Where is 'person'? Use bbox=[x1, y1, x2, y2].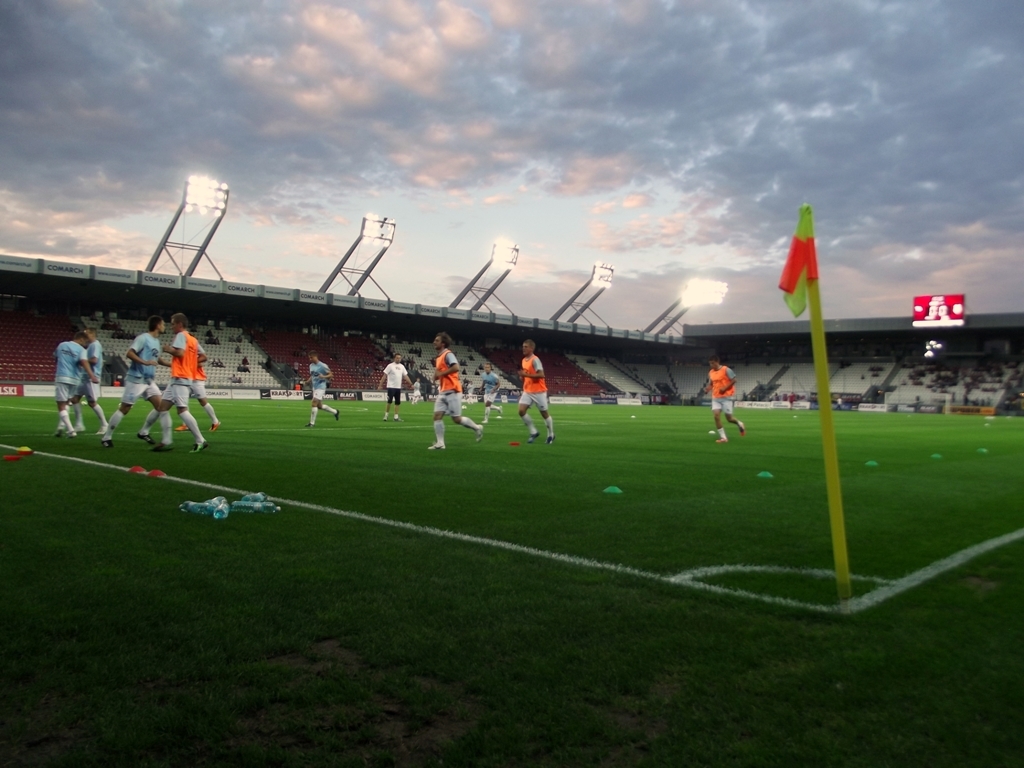
bbox=[373, 354, 416, 423].
